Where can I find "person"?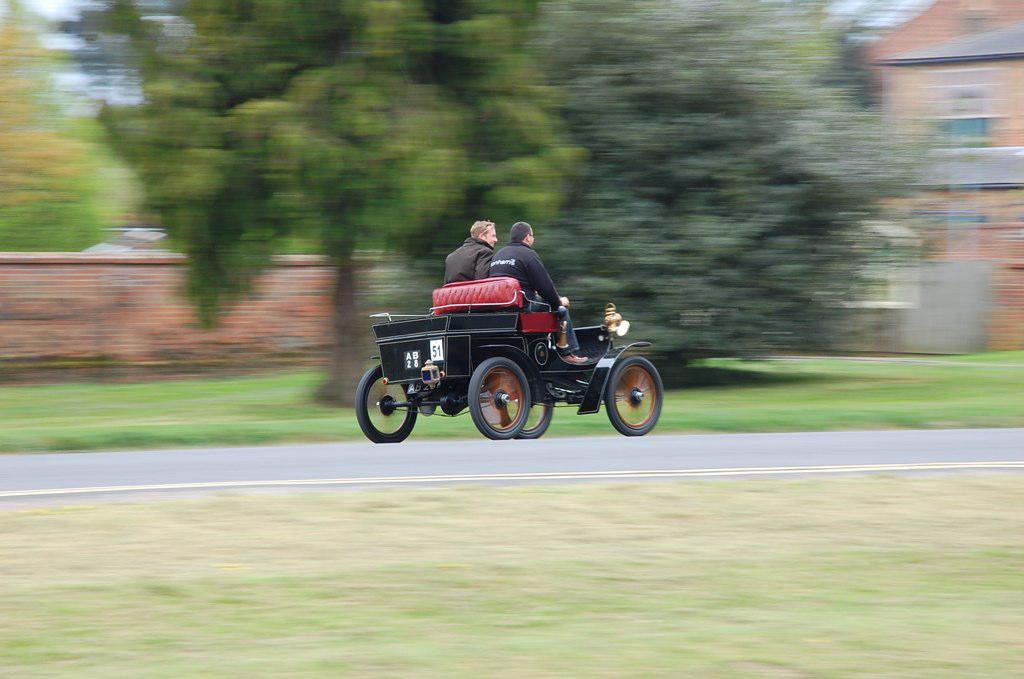
You can find it at left=490, top=217, right=586, bottom=364.
